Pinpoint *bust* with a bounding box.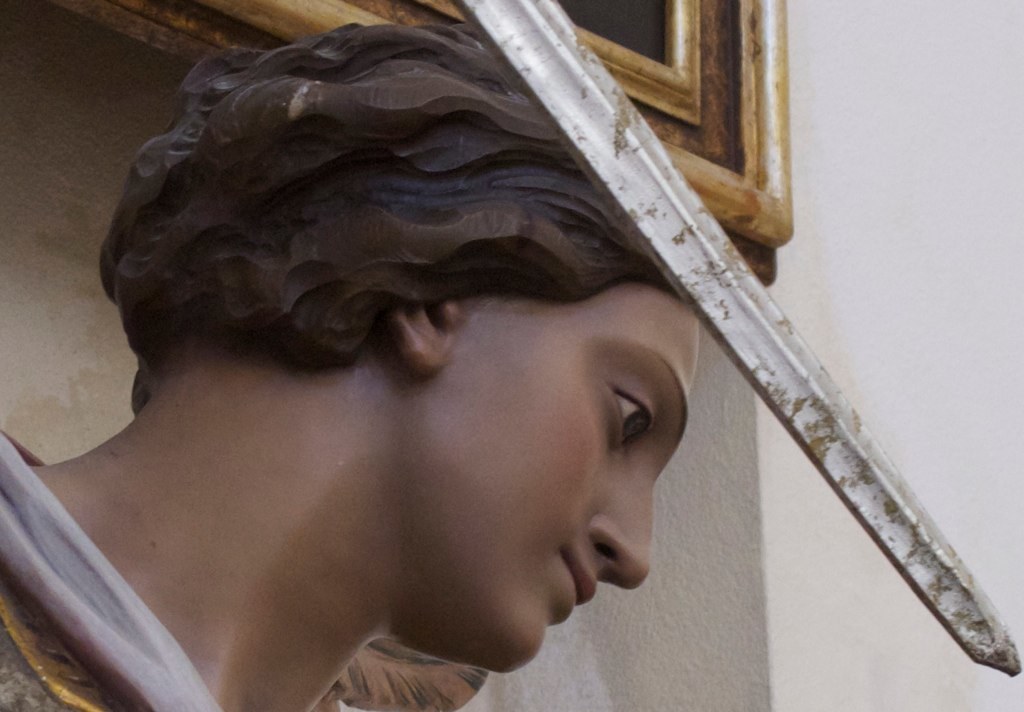
(left=0, top=18, right=705, bottom=711).
